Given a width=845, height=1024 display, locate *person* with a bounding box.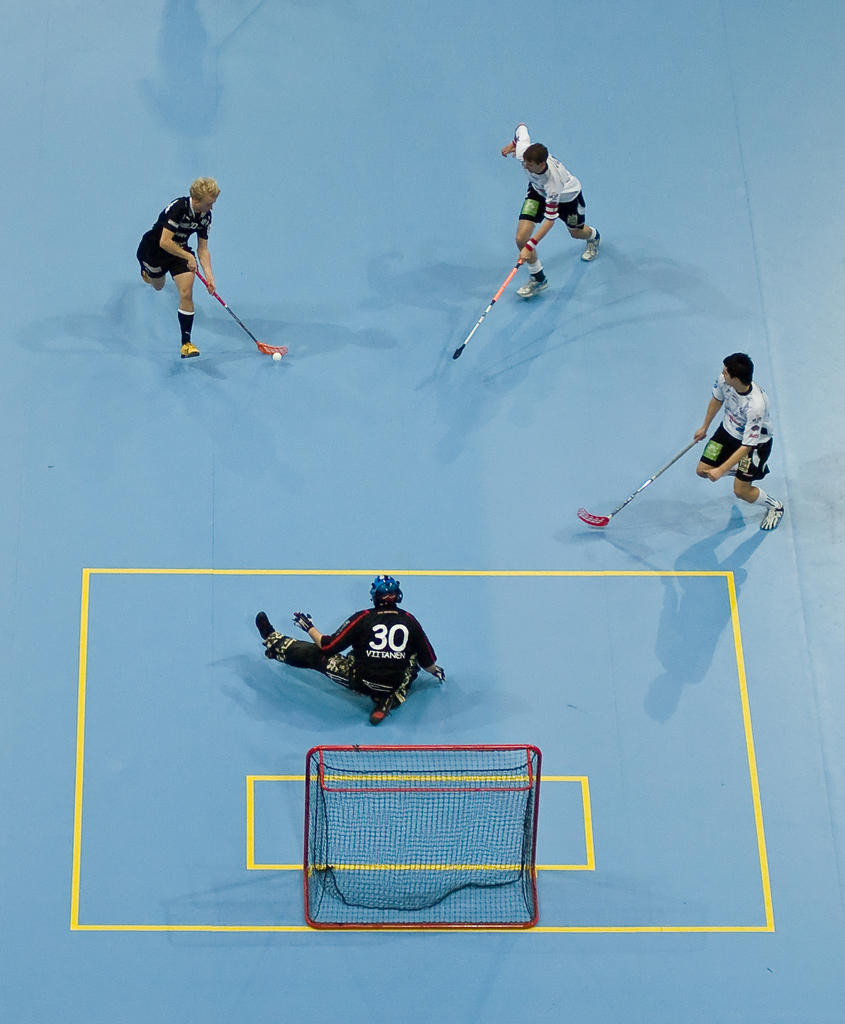
Located: 249:575:454:710.
